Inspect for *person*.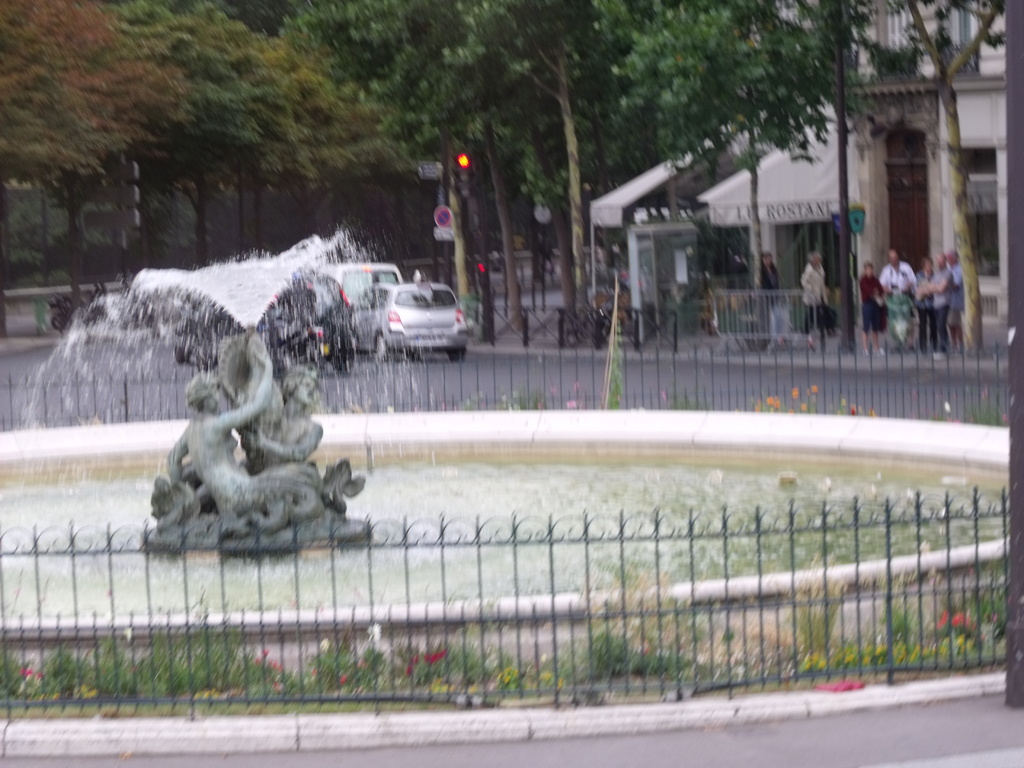
Inspection: (left=239, top=347, right=329, bottom=484).
